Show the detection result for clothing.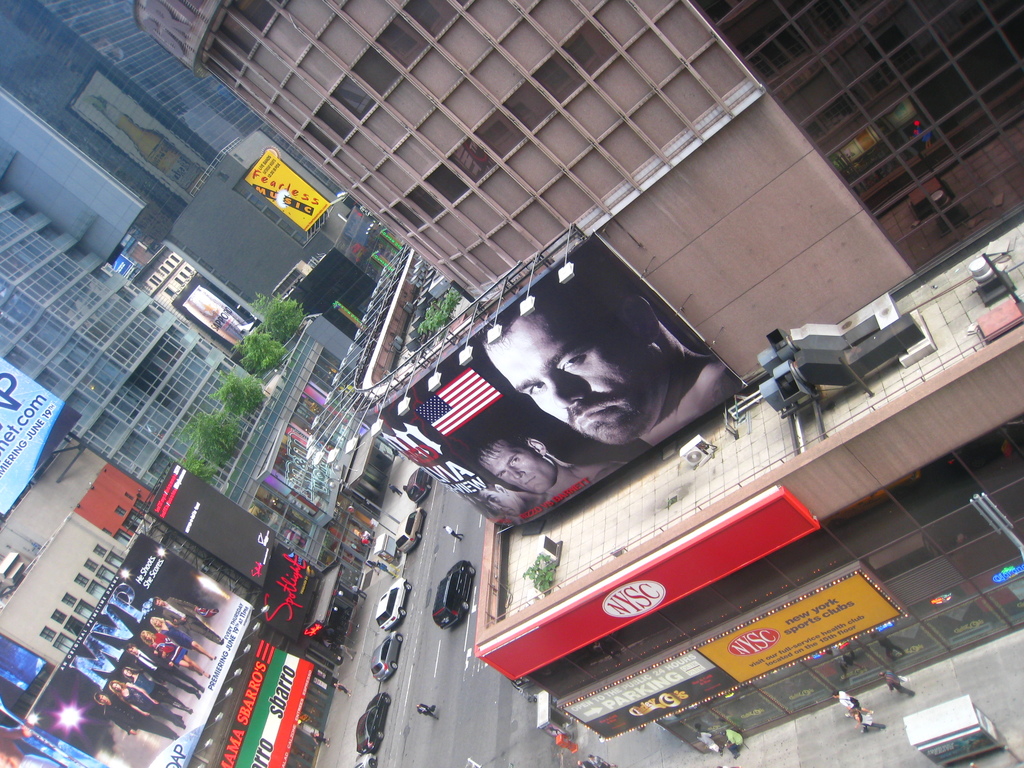
(694, 732, 719, 754).
